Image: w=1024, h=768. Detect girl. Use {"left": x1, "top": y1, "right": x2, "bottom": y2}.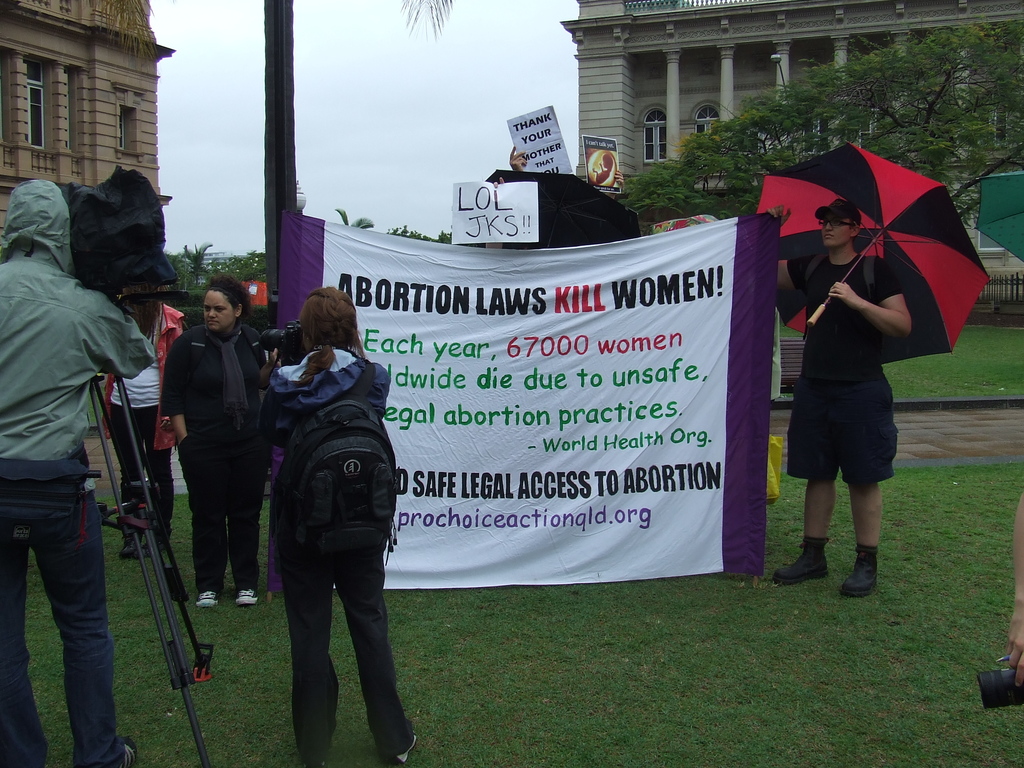
{"left": 267, "top": 289, "right": 416, "bottom": 767}.
